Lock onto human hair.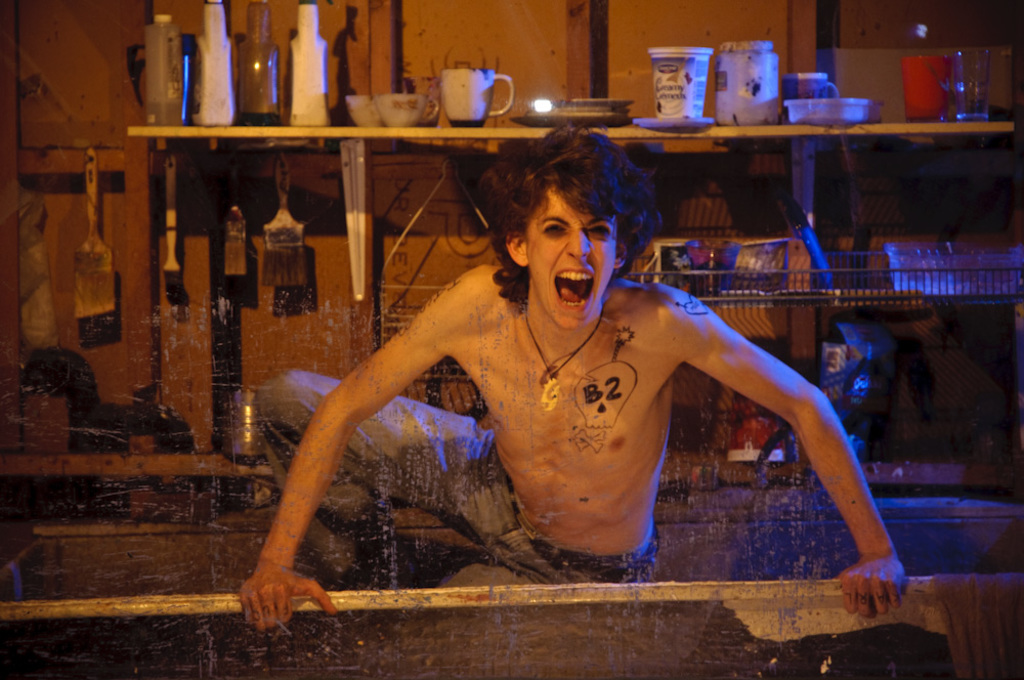
Locked: bbox=[478, 139, 662, 278].
